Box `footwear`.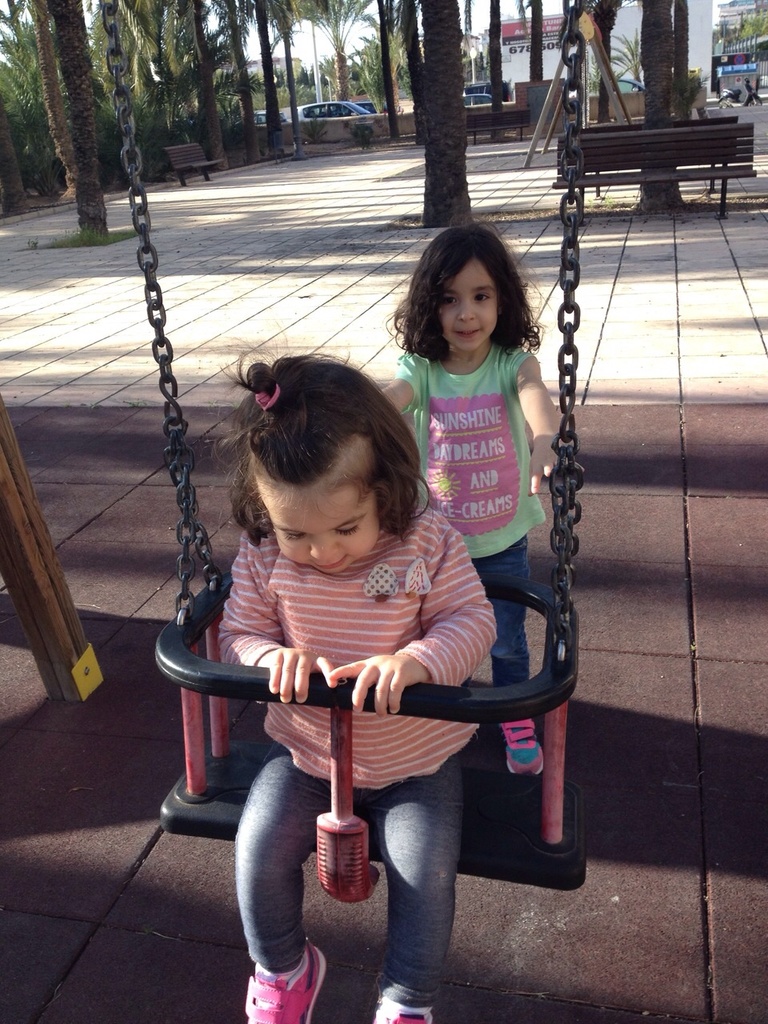
{"x1": 250, "y1": 938, "x2": 337, "y2": 1014}.
